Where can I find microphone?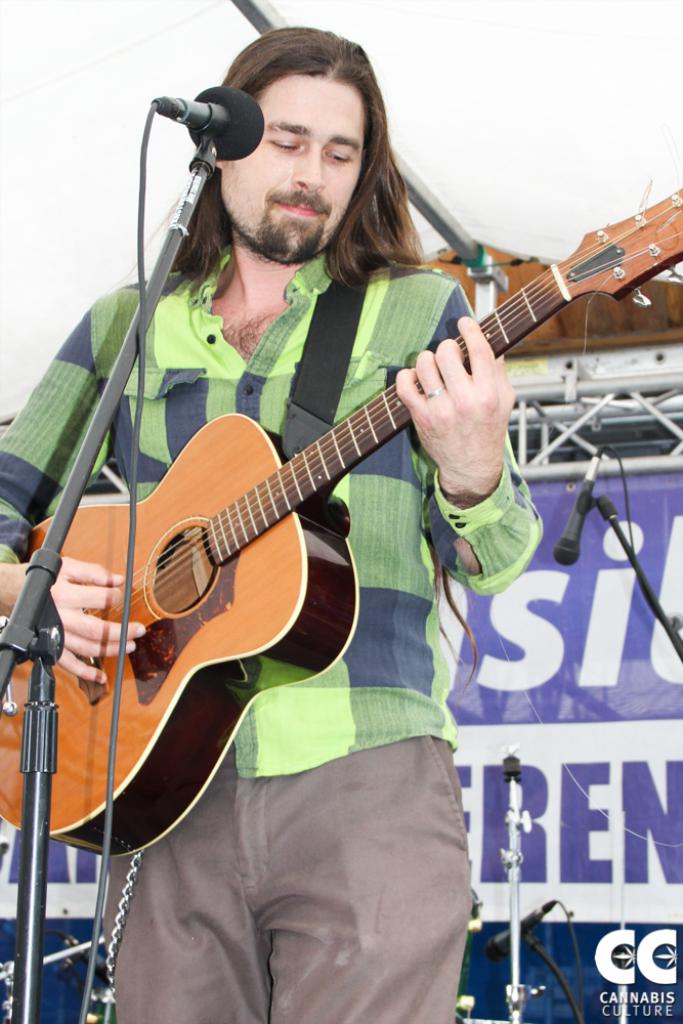
You can find it at BBox(131, 78, 263, 167).
